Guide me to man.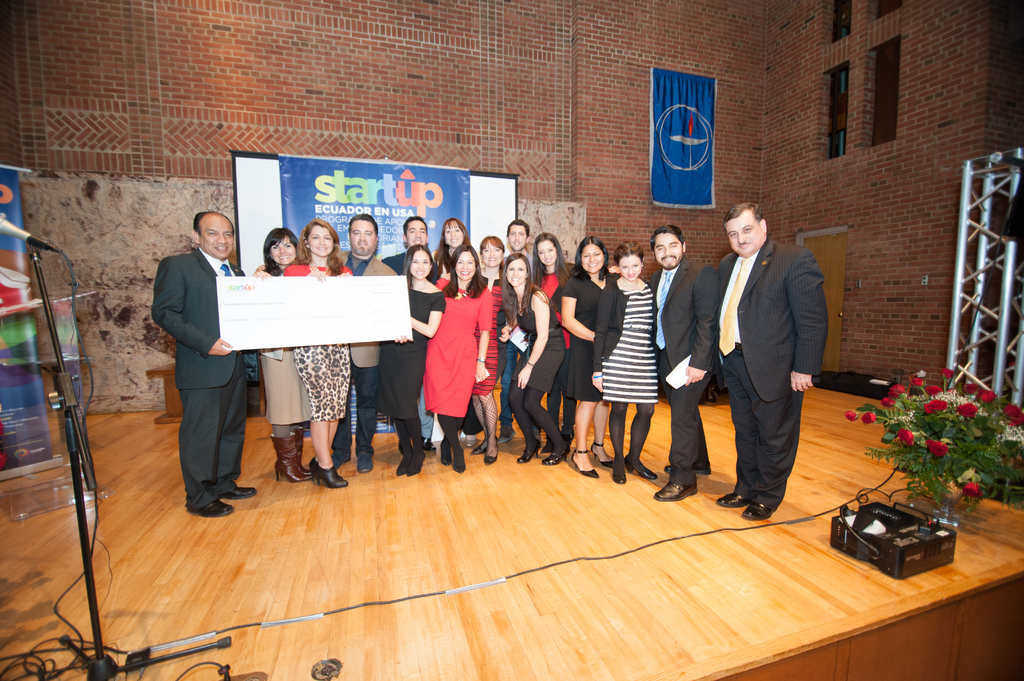
Guidance: (710, 197, 832, 528).
